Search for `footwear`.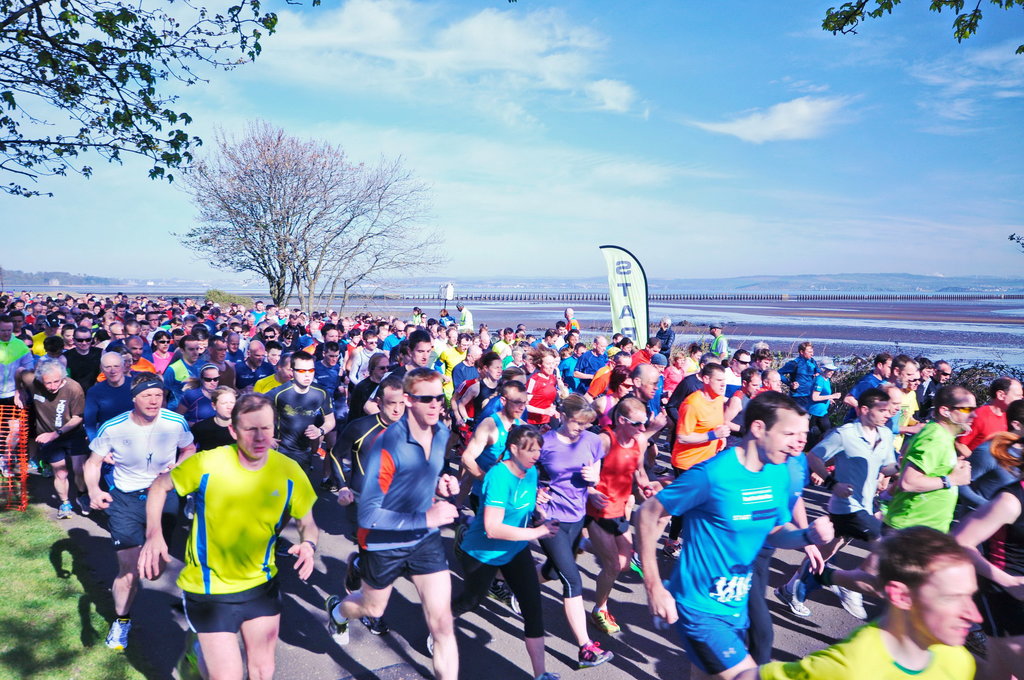
Found at [left=651, top=463, right=666, bottom=473].
